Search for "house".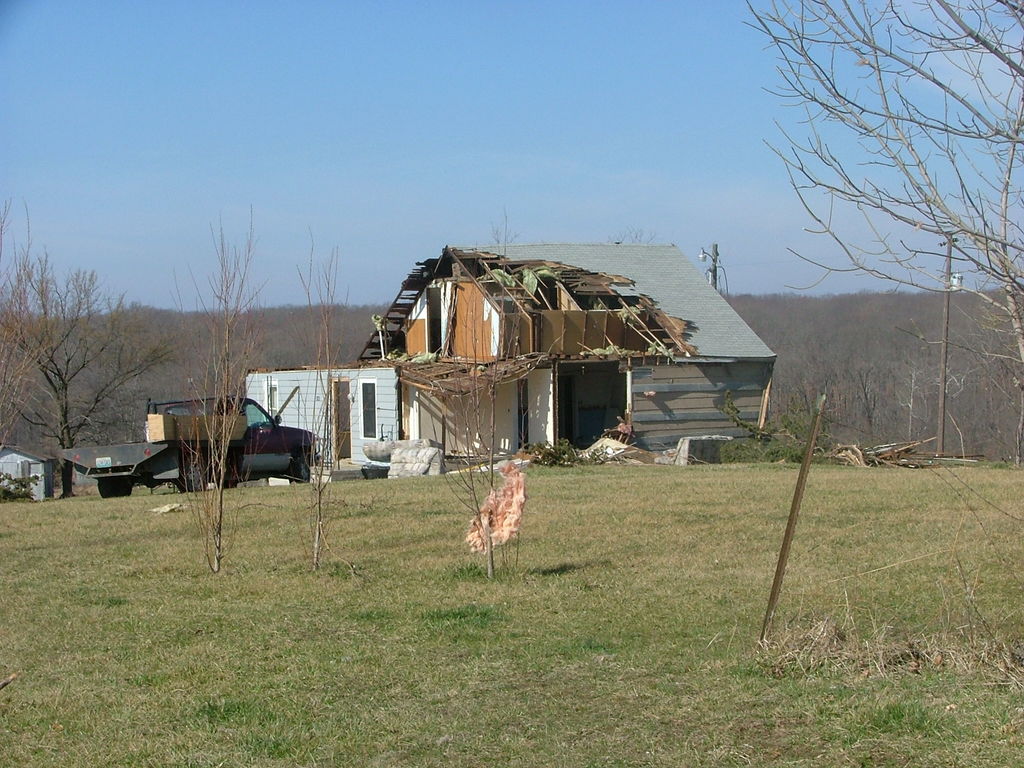
Found at 228, 233, 783, 486.
